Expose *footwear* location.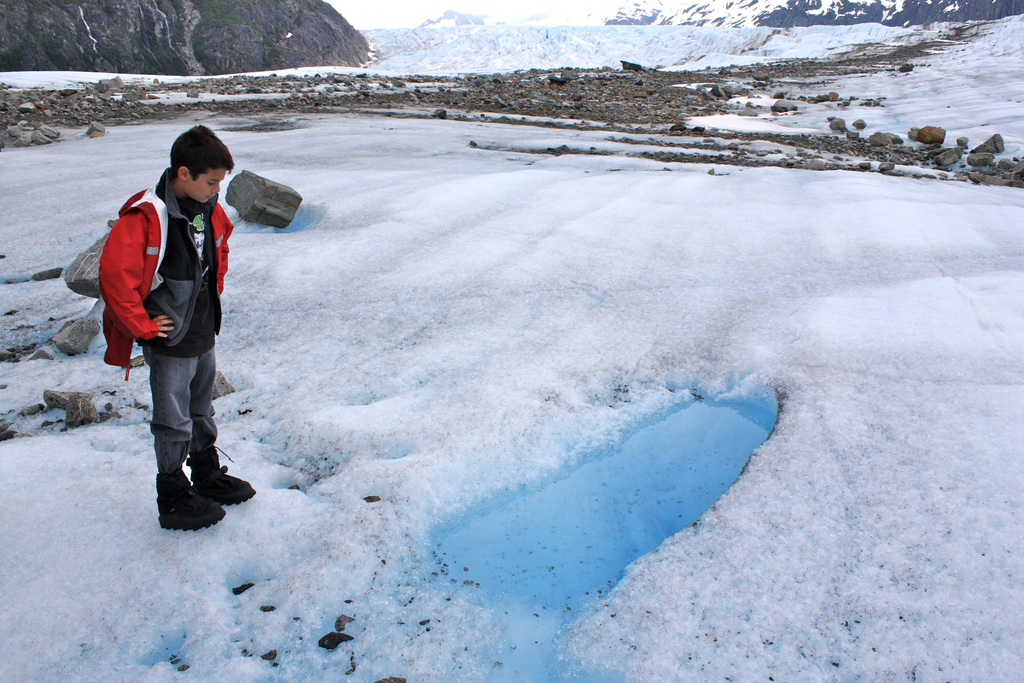
Exposed at l=143, t=454, r=230, b=527.
